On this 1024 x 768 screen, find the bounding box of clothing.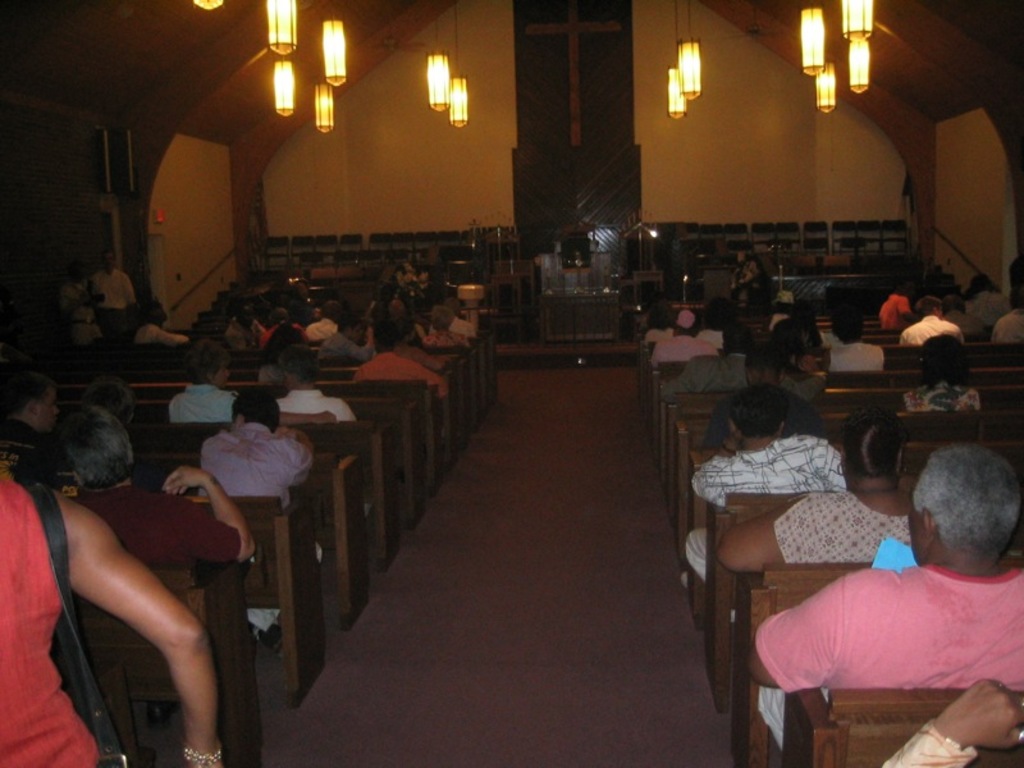
Bounding box: {"left": 175, "top": 378, "right": 243, "bottom": 429}.
